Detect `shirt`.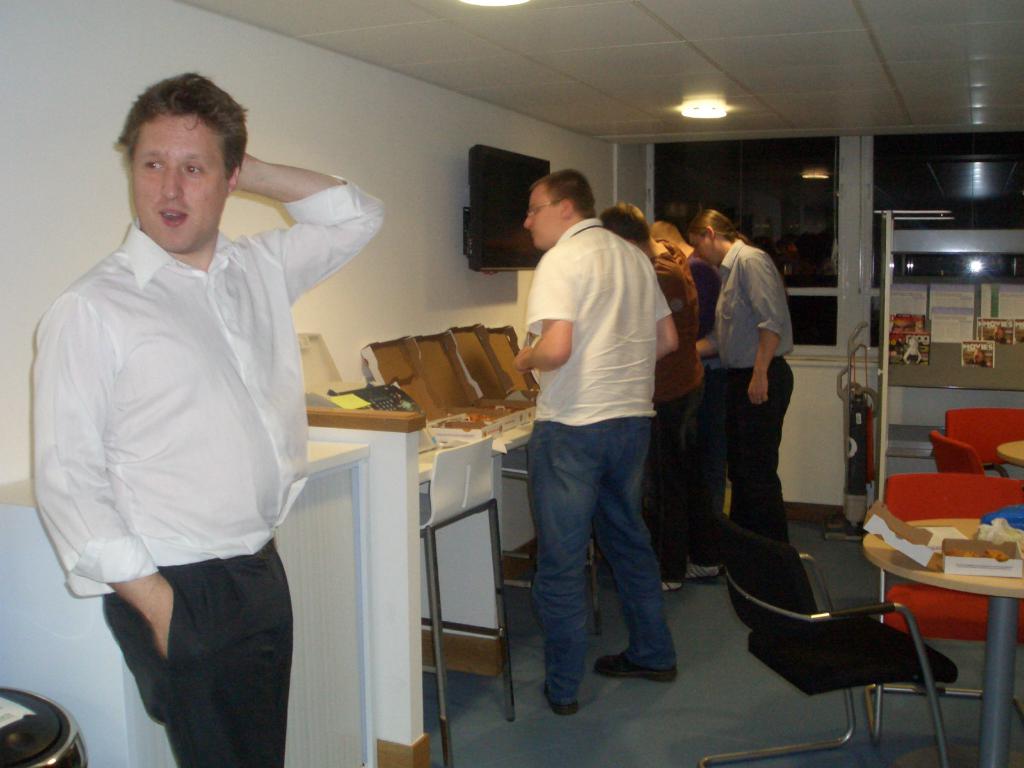
Detected at x1=523, y1=217, x2=673, y2=424.
